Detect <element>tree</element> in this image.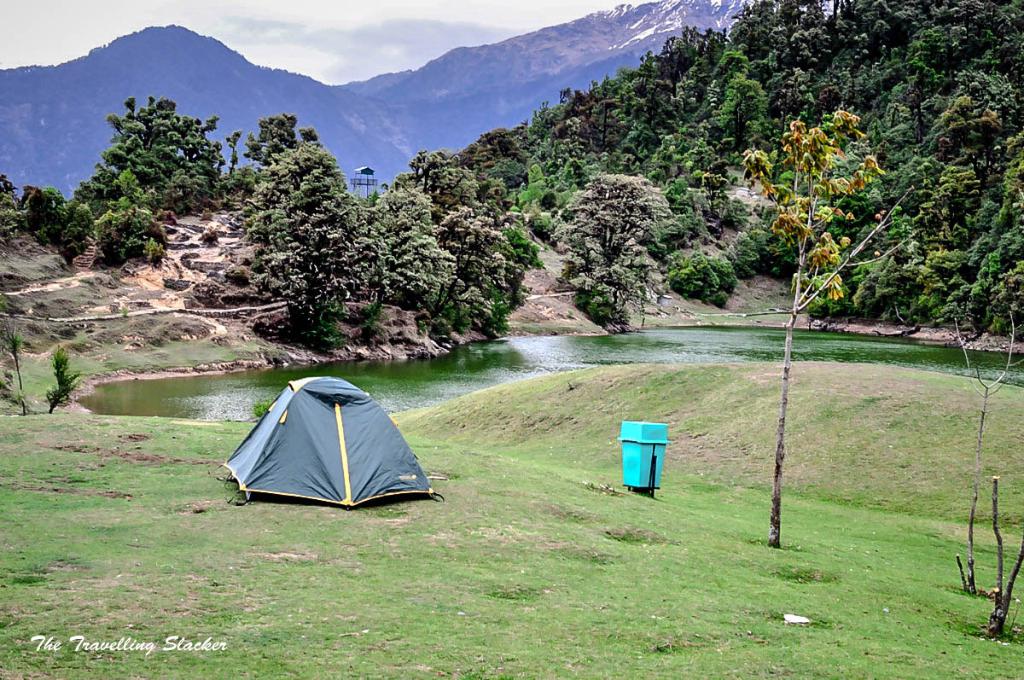
Detection: l=364, t=184, r=456, b=311.
